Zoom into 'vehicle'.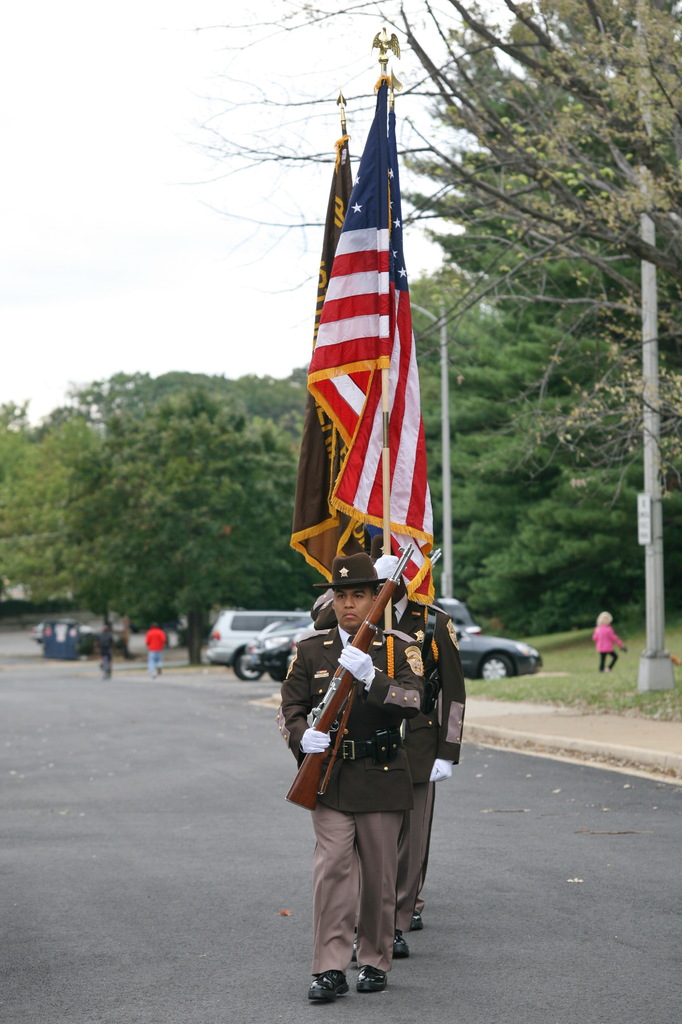
Zoom target: BBox(254, 598, 485, 644).
